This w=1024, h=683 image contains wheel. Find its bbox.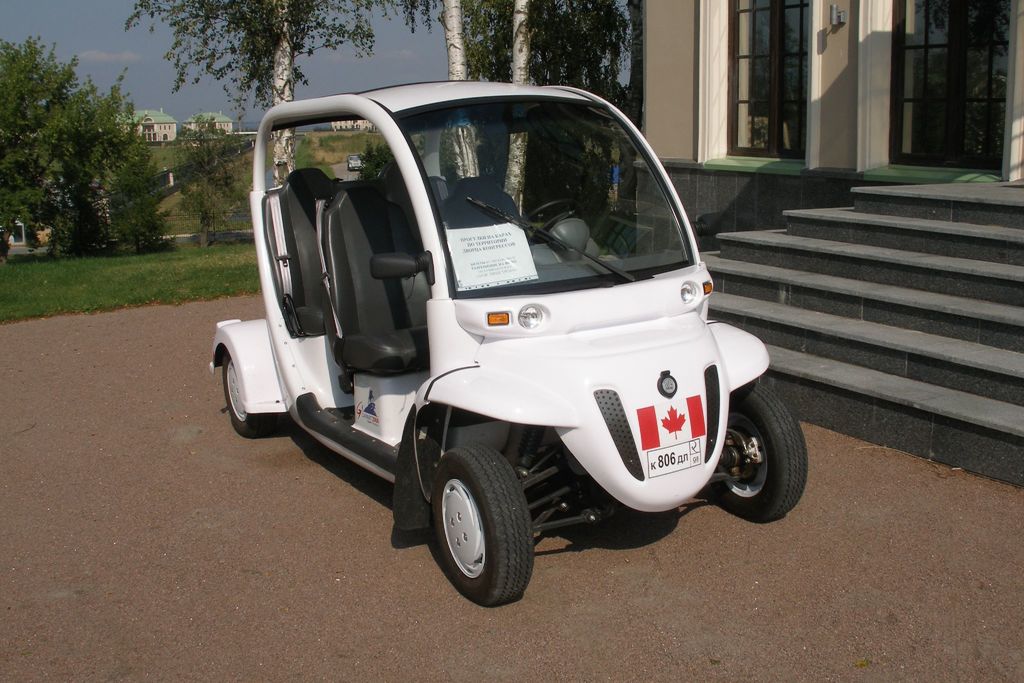
x1=219, y1=353, x2=282, y2=436.
